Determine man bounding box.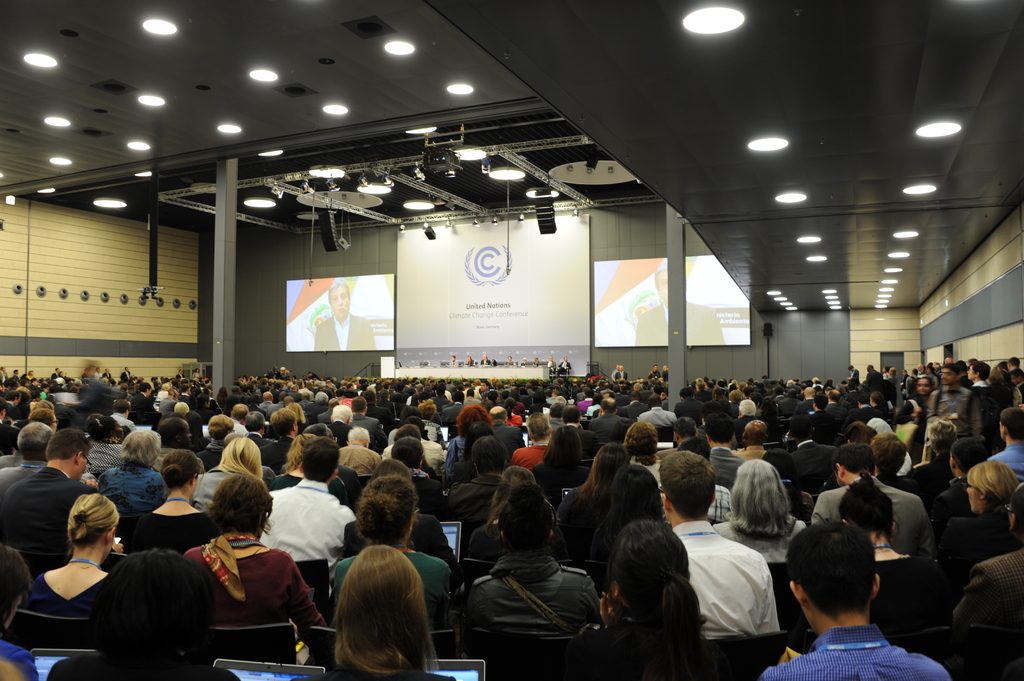
Determined: [left=931, top=361, right=971, bottom=420].
